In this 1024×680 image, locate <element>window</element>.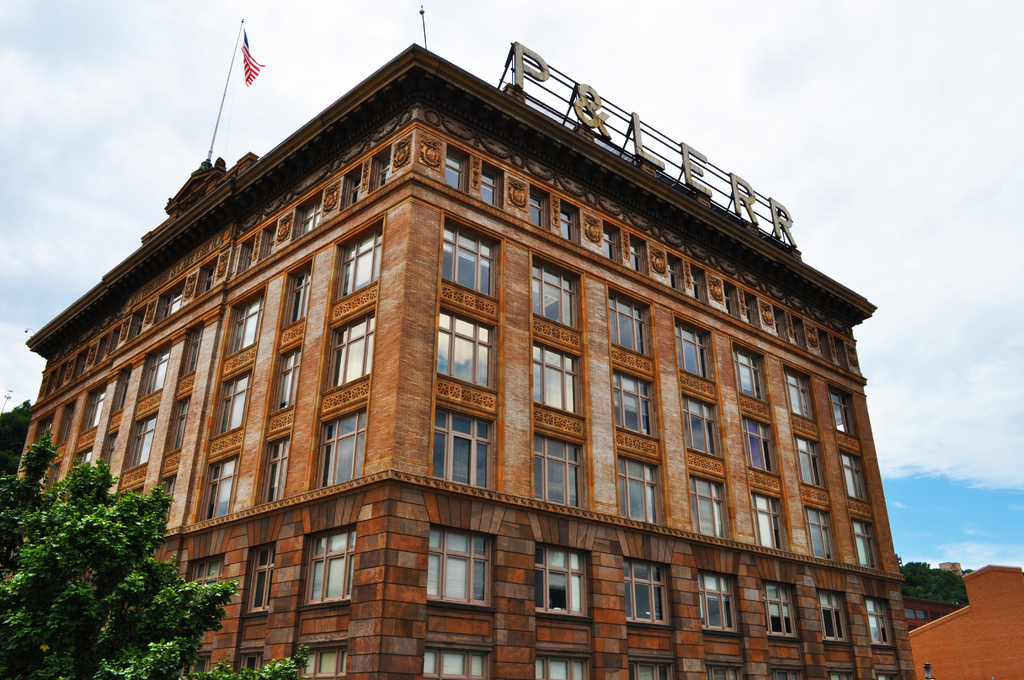
Bounding box: {"left": 285, "top": 266, "right": 314, "bottom": 329}.
